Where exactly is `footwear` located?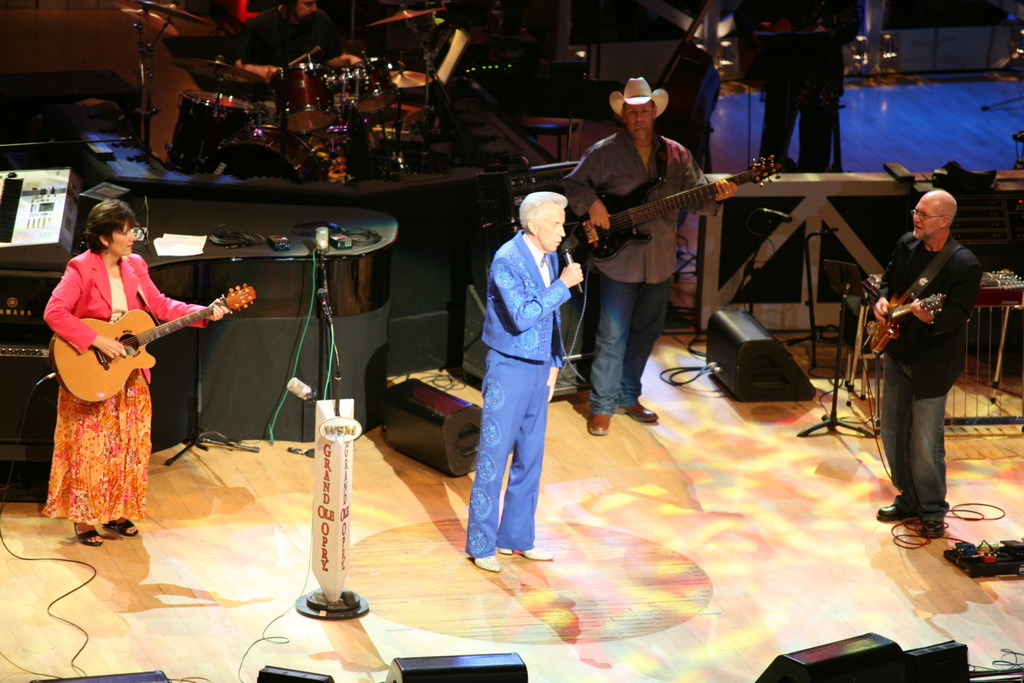
Its bounding box is 615 398 662 422.
